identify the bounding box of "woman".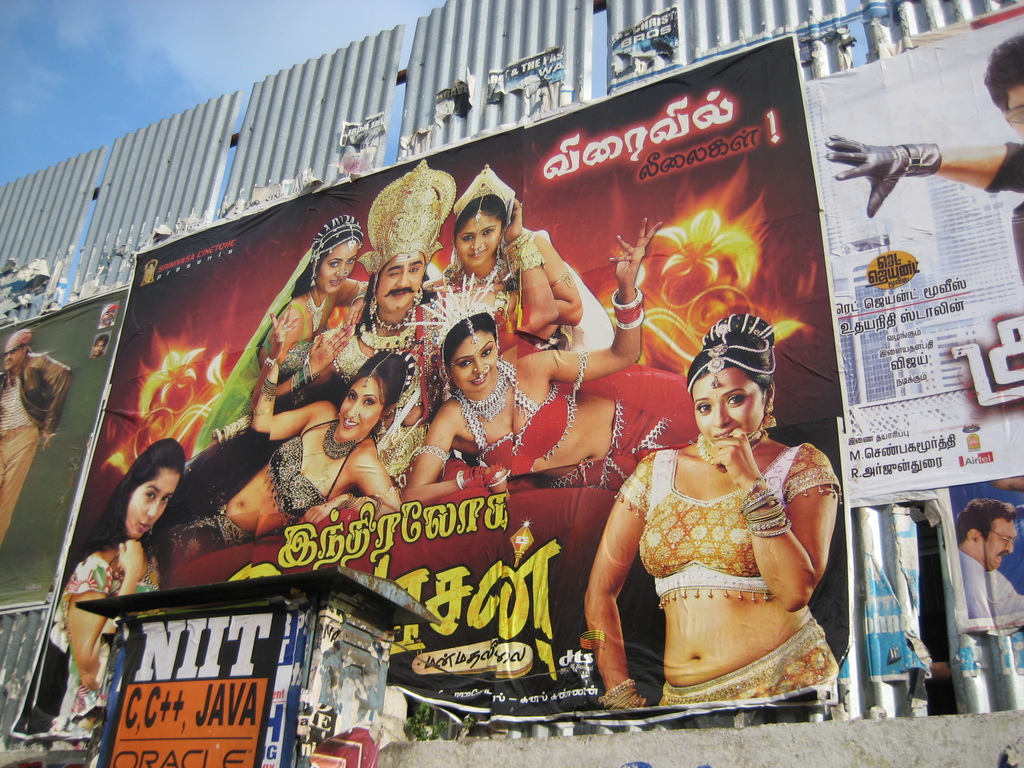
box(190, 214, 376, 452).
